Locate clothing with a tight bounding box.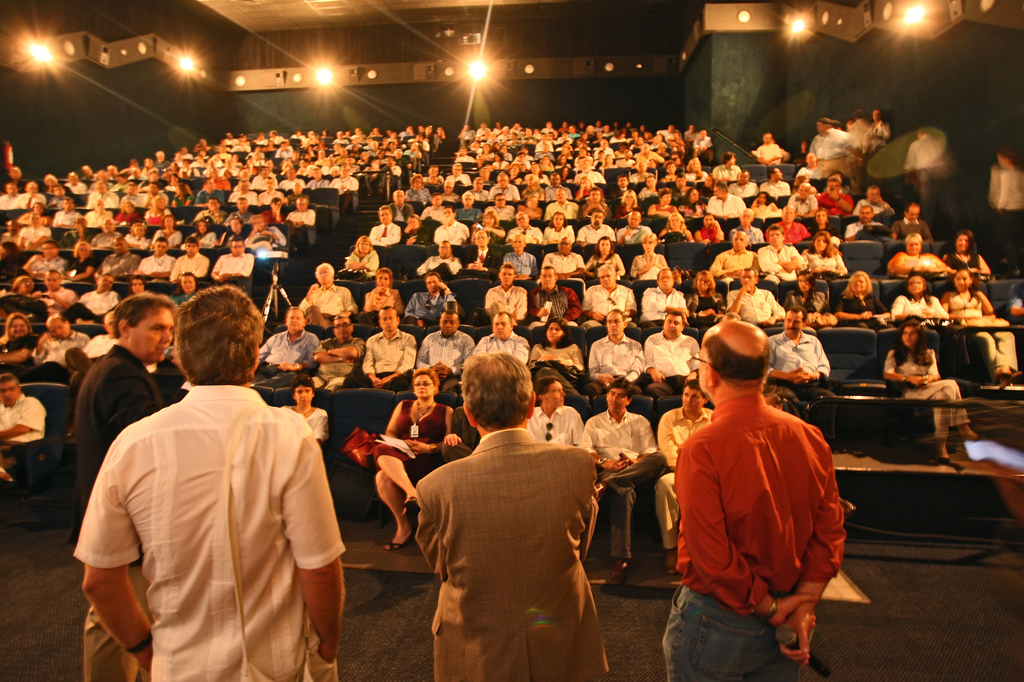
(left=542, top=221, right=578, bottom=244).
